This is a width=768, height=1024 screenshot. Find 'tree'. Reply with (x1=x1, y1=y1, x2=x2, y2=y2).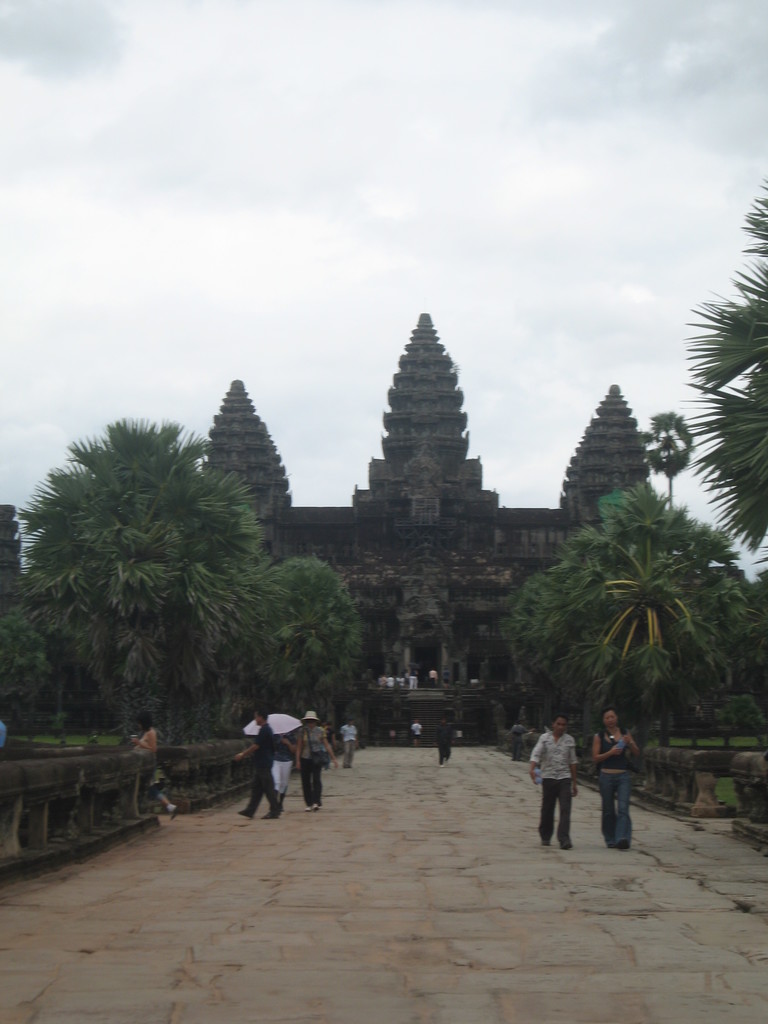
(x1=11, y1=413, x2=269, y2=742).
